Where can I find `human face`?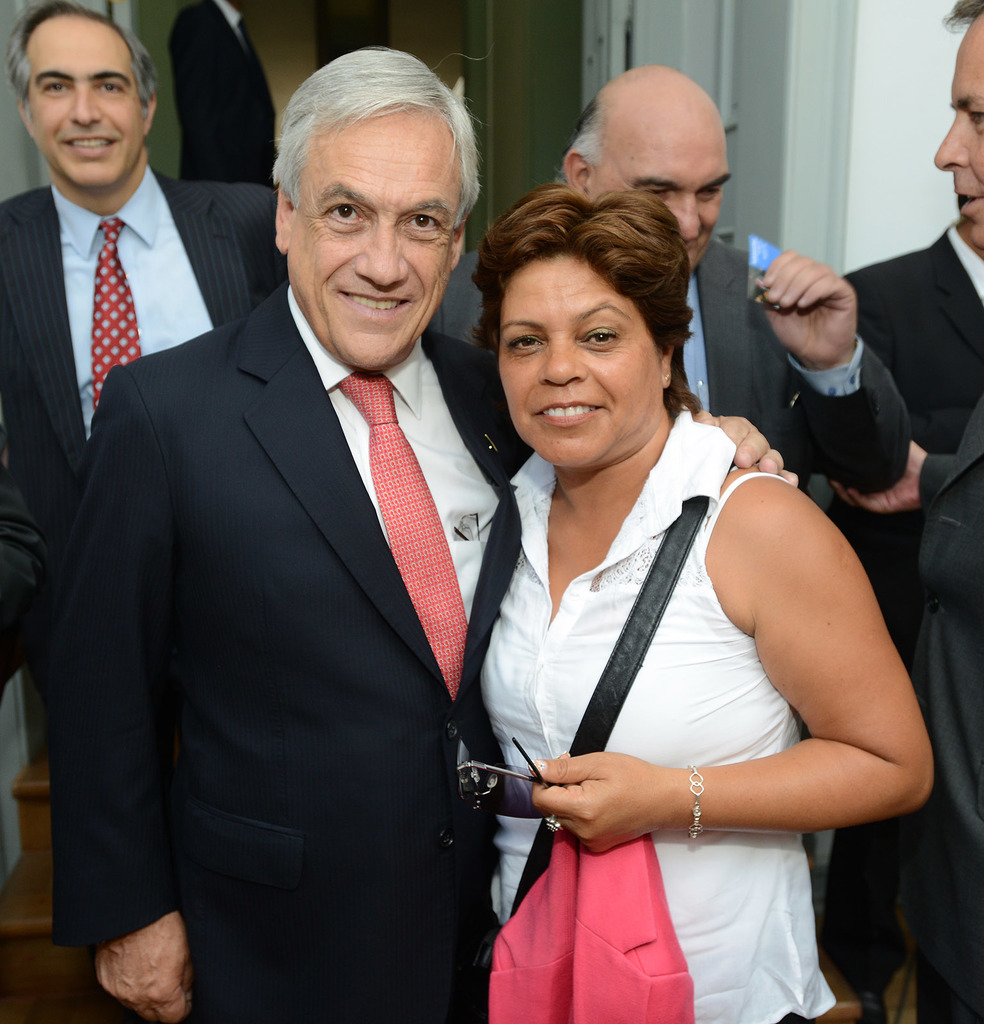
You can find it at bbox=[281, 112, 465, 371].
